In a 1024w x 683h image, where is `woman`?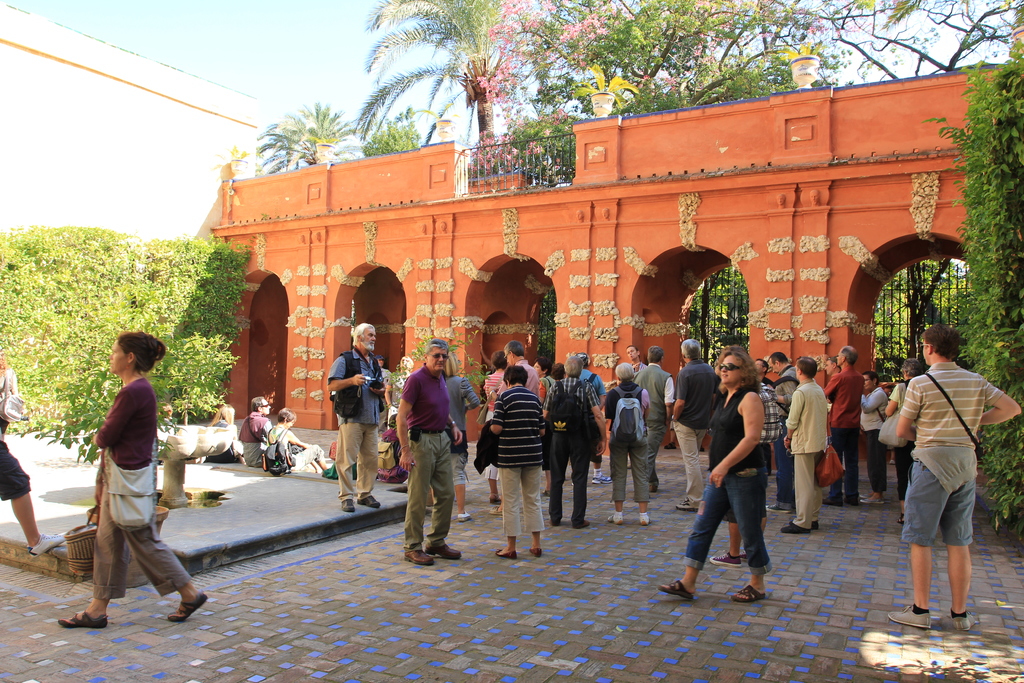
(x1=61, y1=320, x2=193, y2=639).
